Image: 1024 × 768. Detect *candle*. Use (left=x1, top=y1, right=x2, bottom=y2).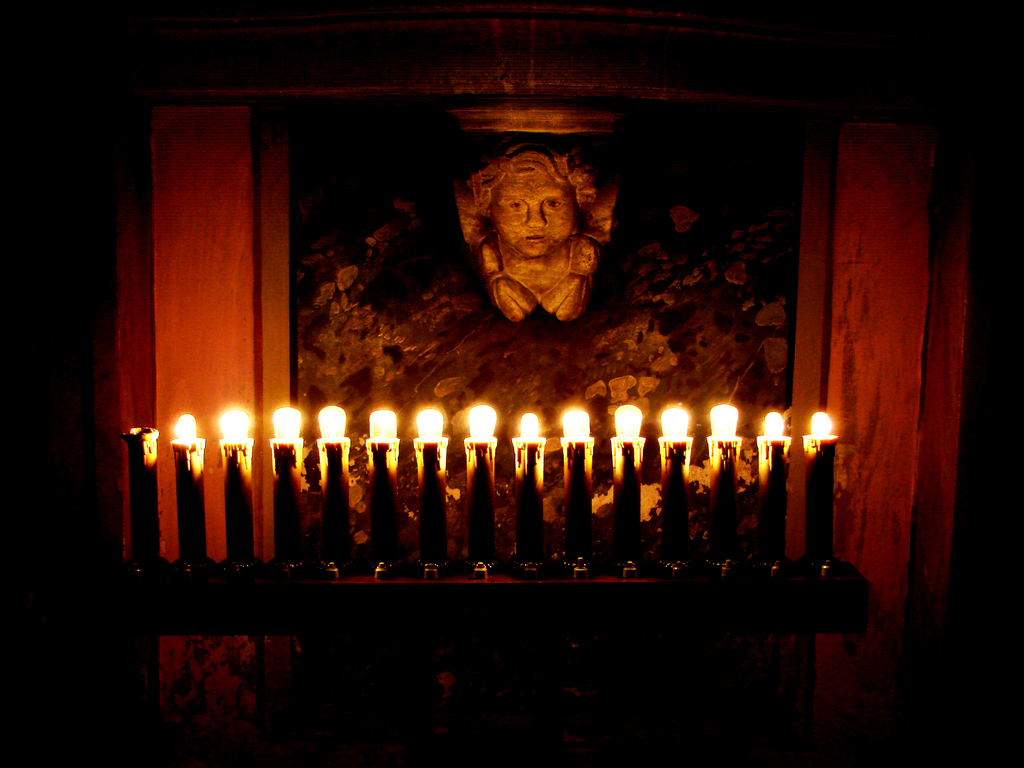
(left=708, top=404, right=741, bottom=560).
